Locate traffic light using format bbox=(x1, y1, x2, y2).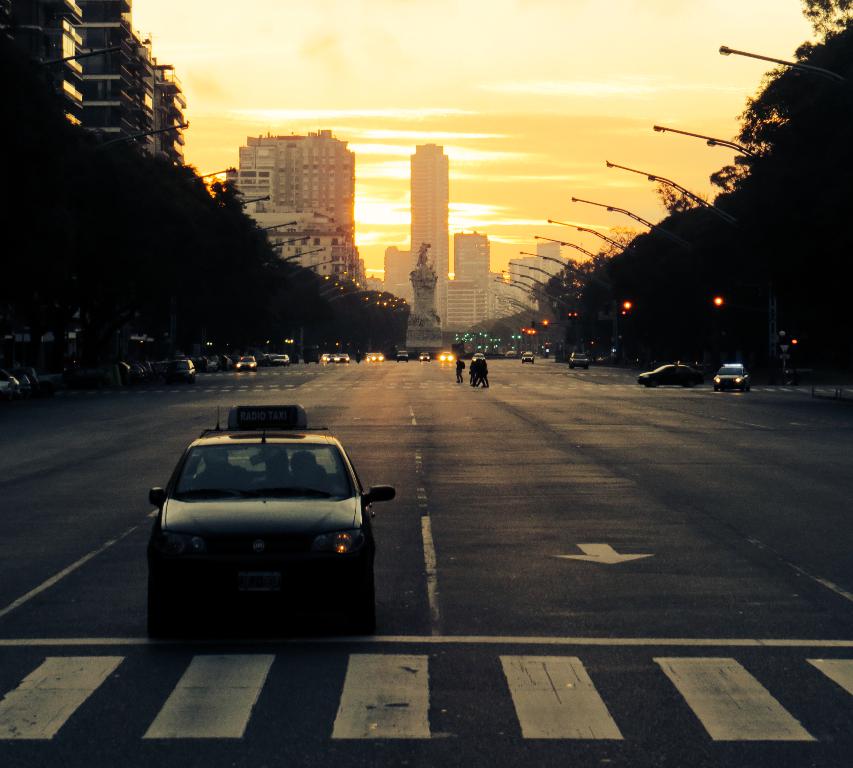
bbox=(526, 330, 529, 335).
